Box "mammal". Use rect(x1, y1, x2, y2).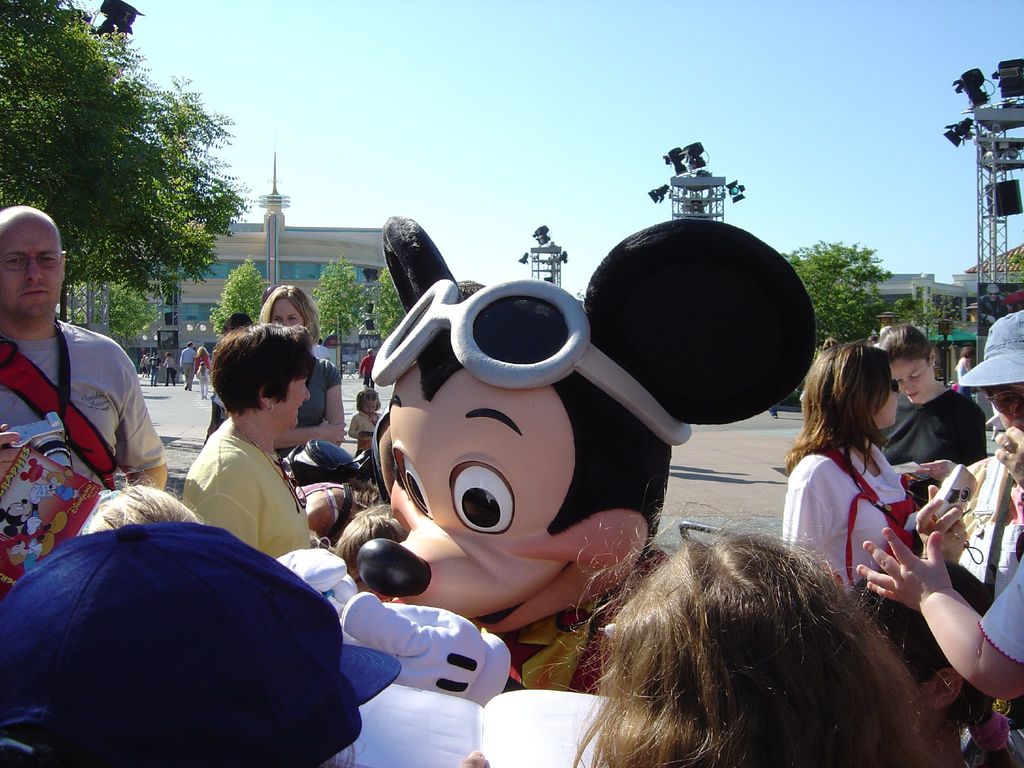
rect(572, 476, 952, 767).
